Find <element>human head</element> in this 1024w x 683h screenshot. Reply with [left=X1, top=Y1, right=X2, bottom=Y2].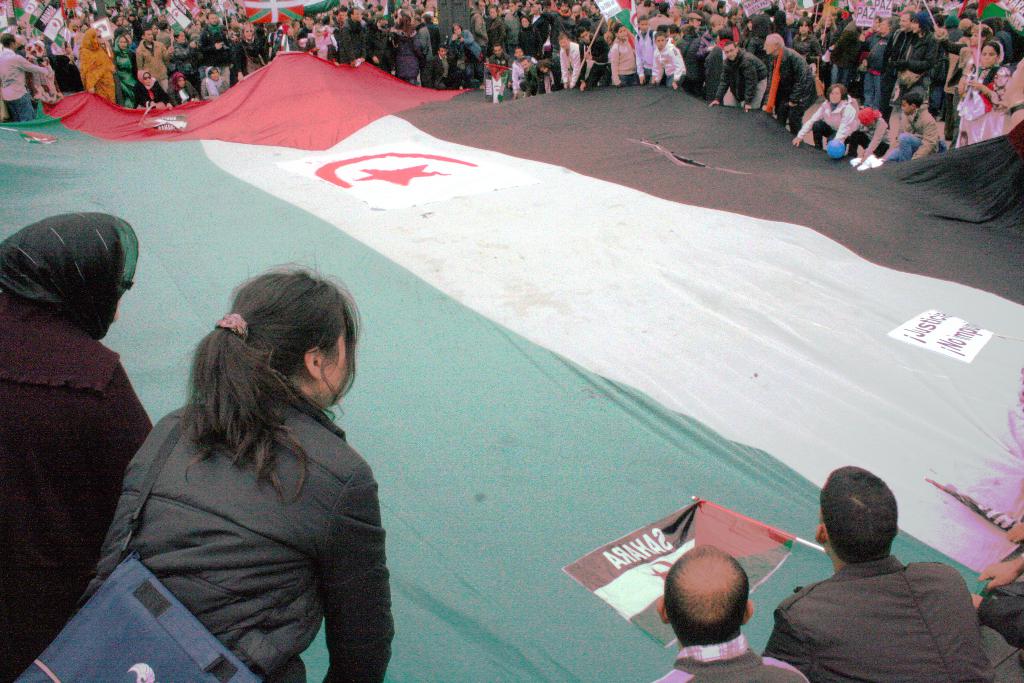
[left=0, top=211, right=141, bottom=332].
